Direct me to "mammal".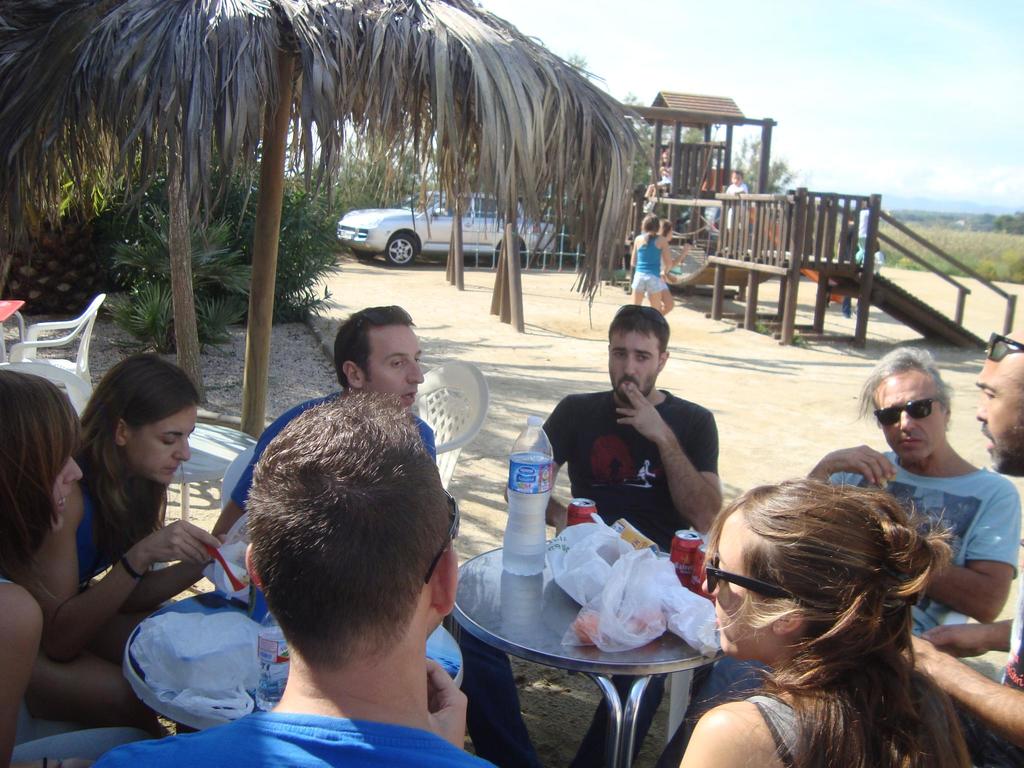
Direction: box(211, 305, 438, 538).
